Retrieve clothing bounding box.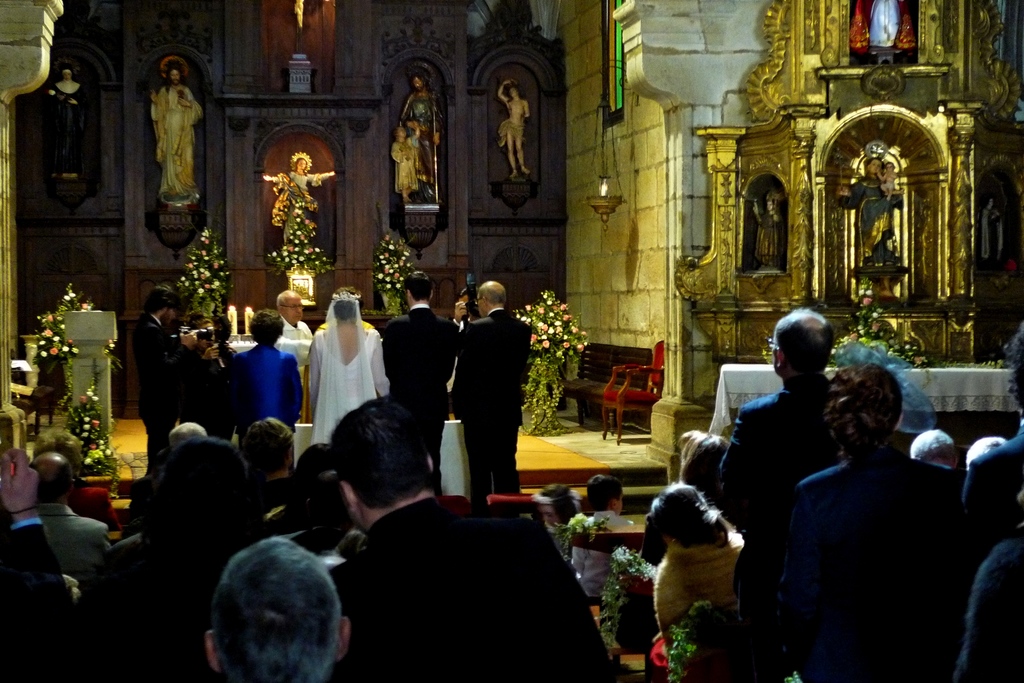
Bounding box: 234 339 293 434.
